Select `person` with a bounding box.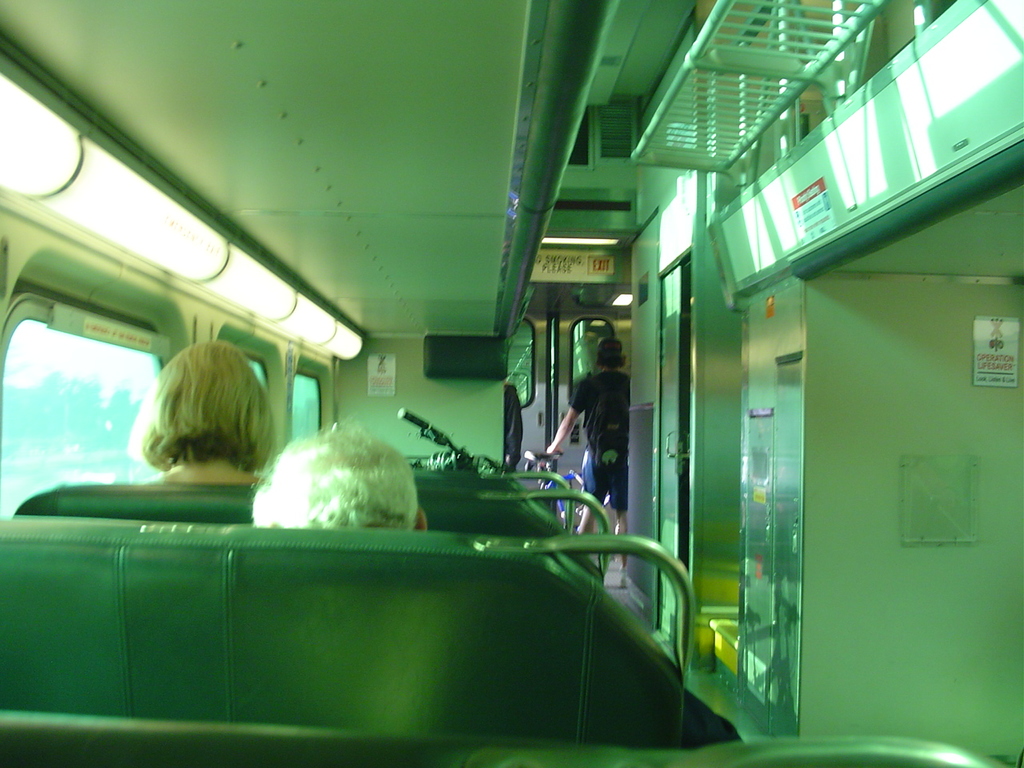
region(127, 333, 283, 495).
